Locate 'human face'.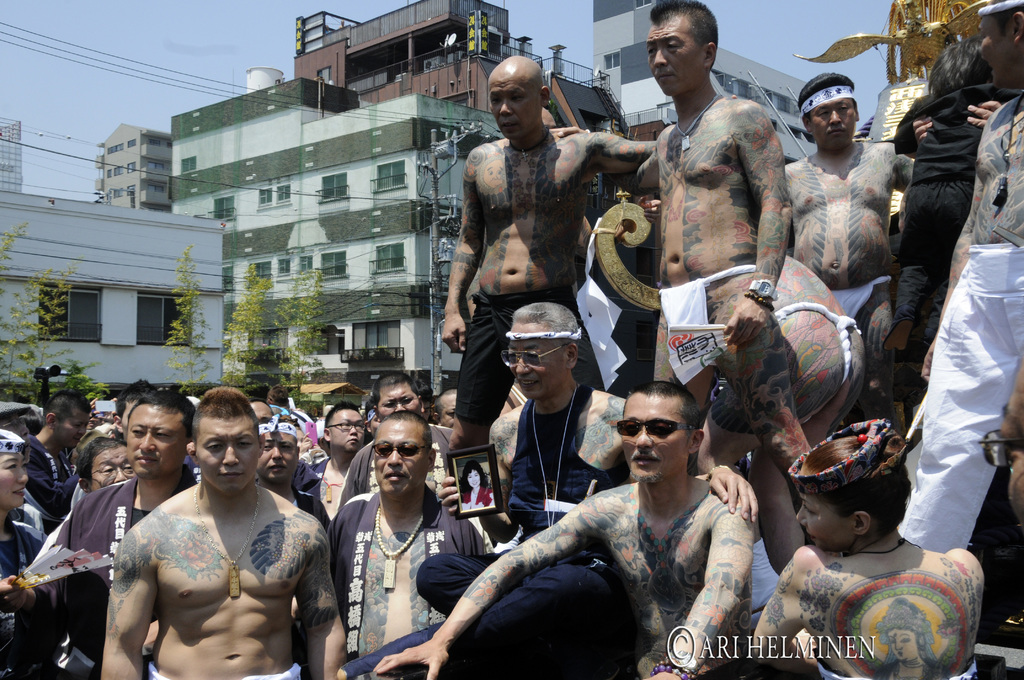
Bounding box: [380,387,422,414].
